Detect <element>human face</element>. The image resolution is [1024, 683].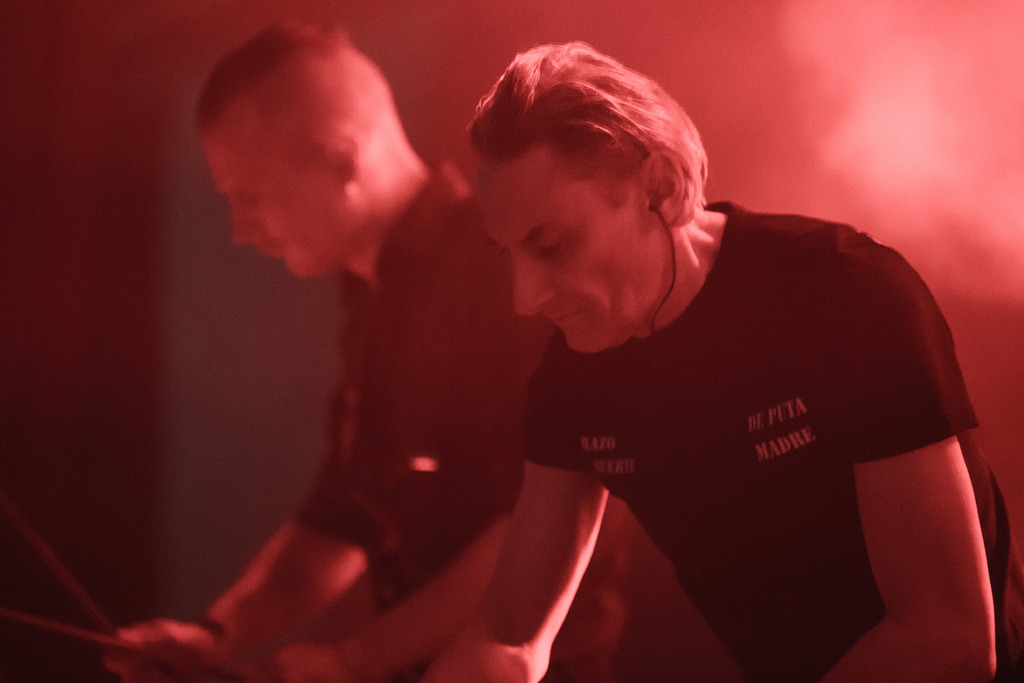
{"x1": 476, "y1": 142, "x2": 676, "y2": 350}.
